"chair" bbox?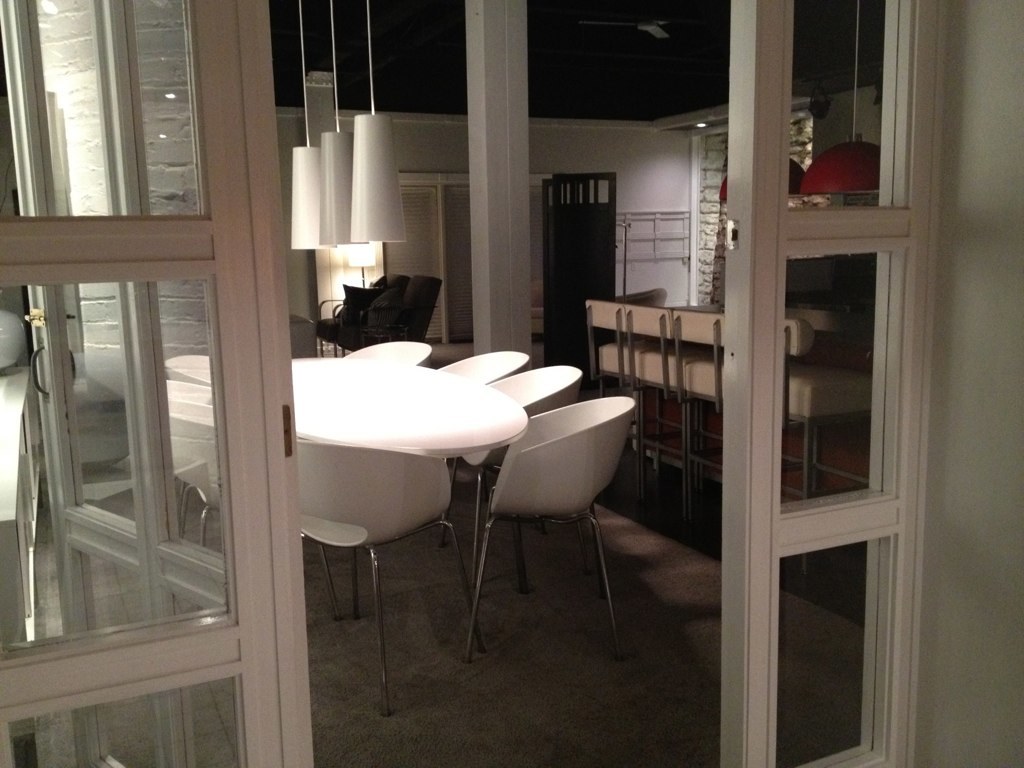
left=315, top=276, right=401, bottom=352
